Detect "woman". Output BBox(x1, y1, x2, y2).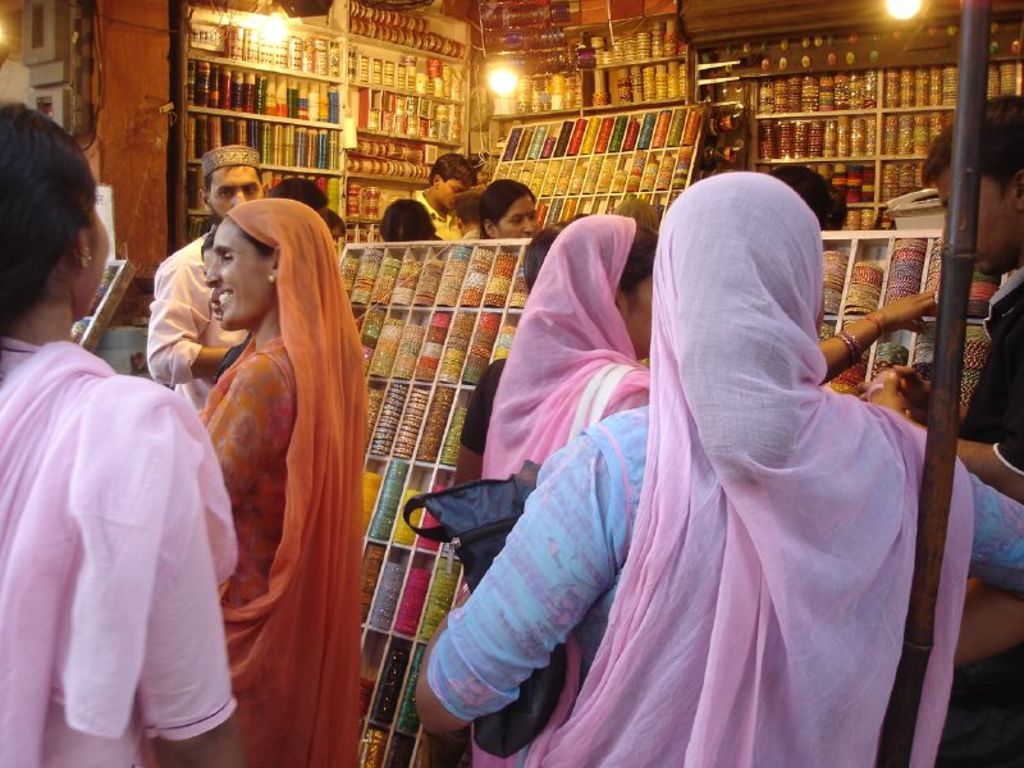
BBox(477, 178, 544, 241).
